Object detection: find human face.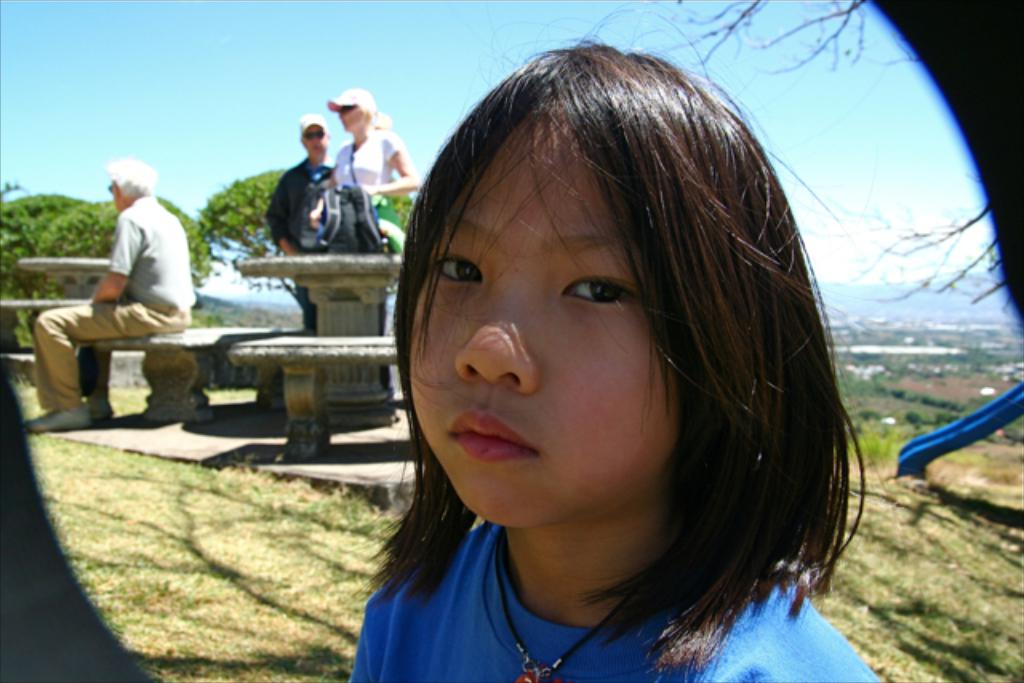
box(109, 184, 126, 213).
